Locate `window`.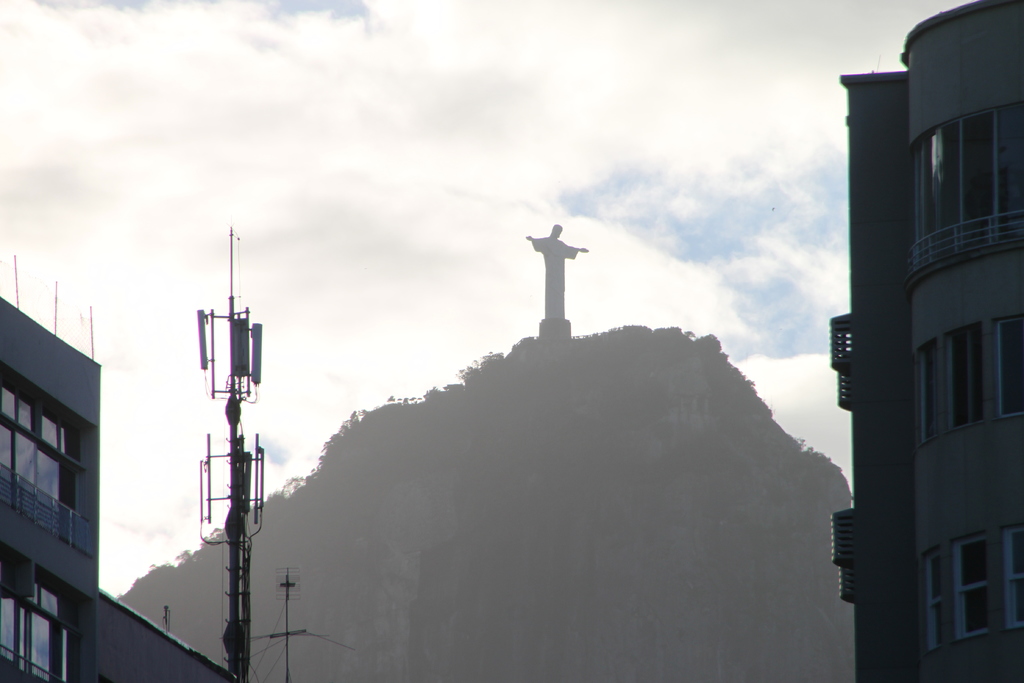
Bounding box: [0,381,84,536].
